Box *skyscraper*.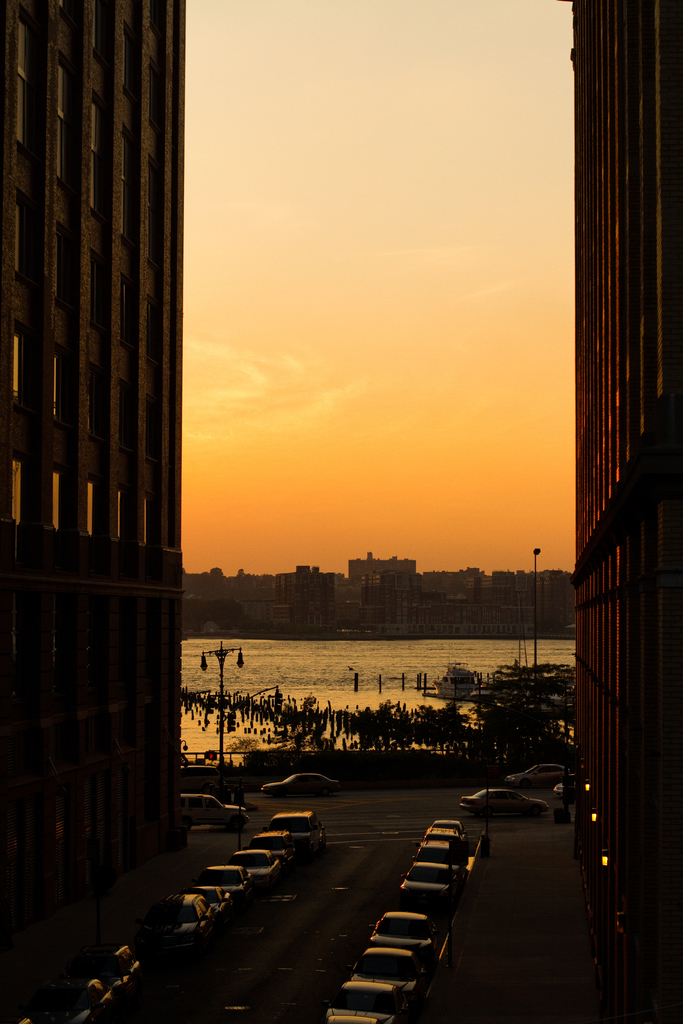
7 0 211 919.
